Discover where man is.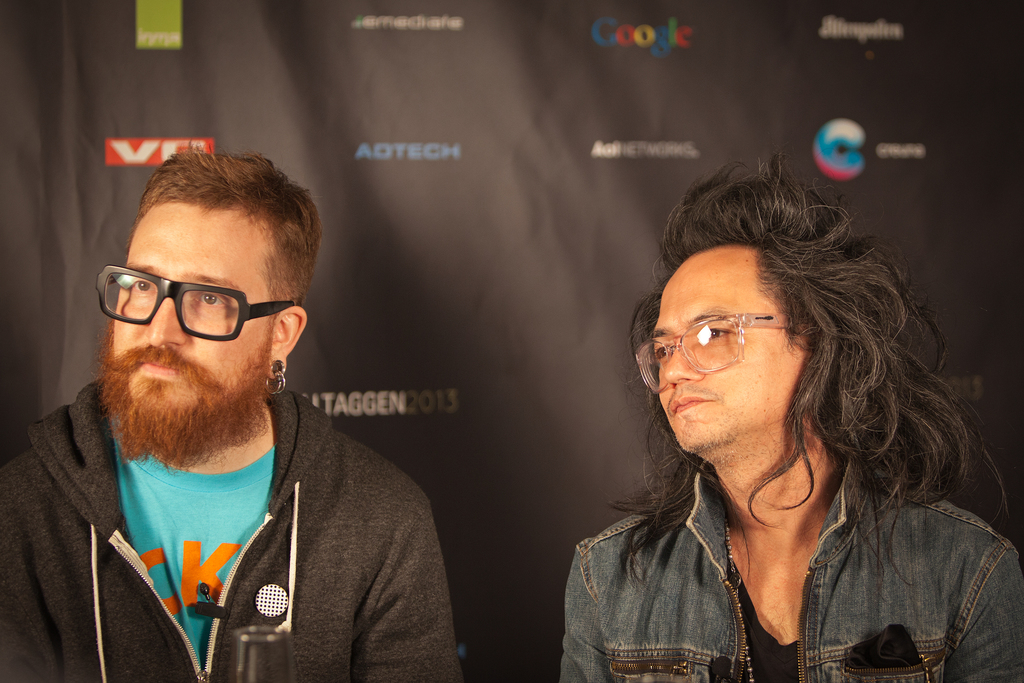
Discovered at (1, 149, 466, 682).
